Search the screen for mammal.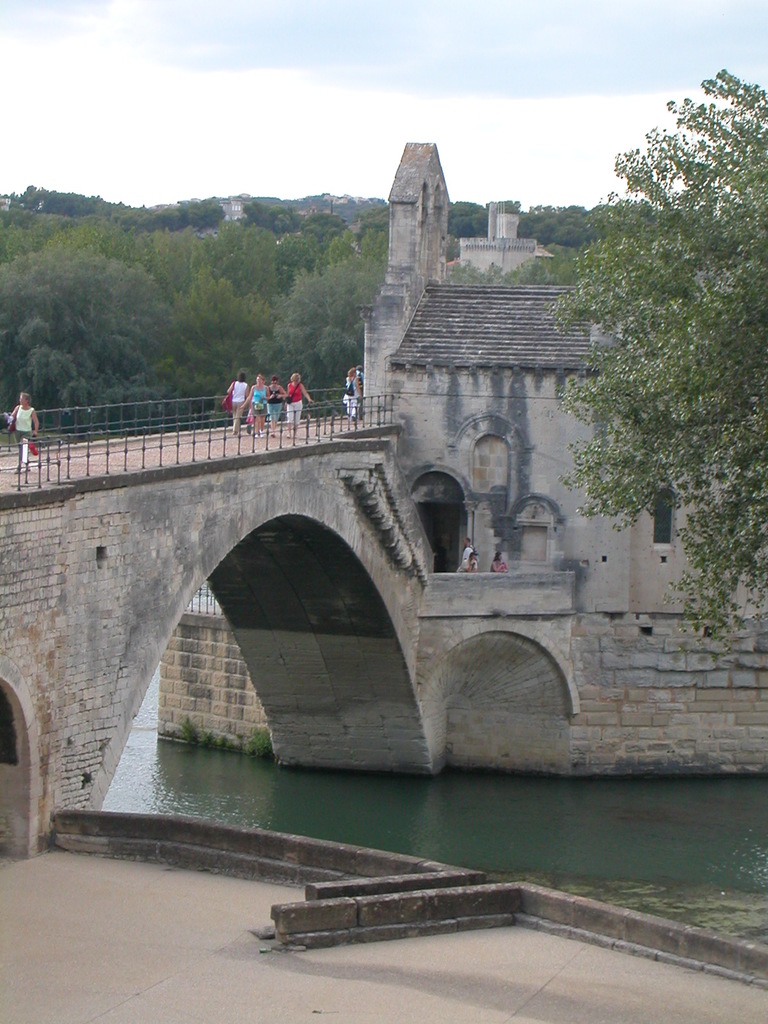
Found at region(242, 374, 270, 438).
